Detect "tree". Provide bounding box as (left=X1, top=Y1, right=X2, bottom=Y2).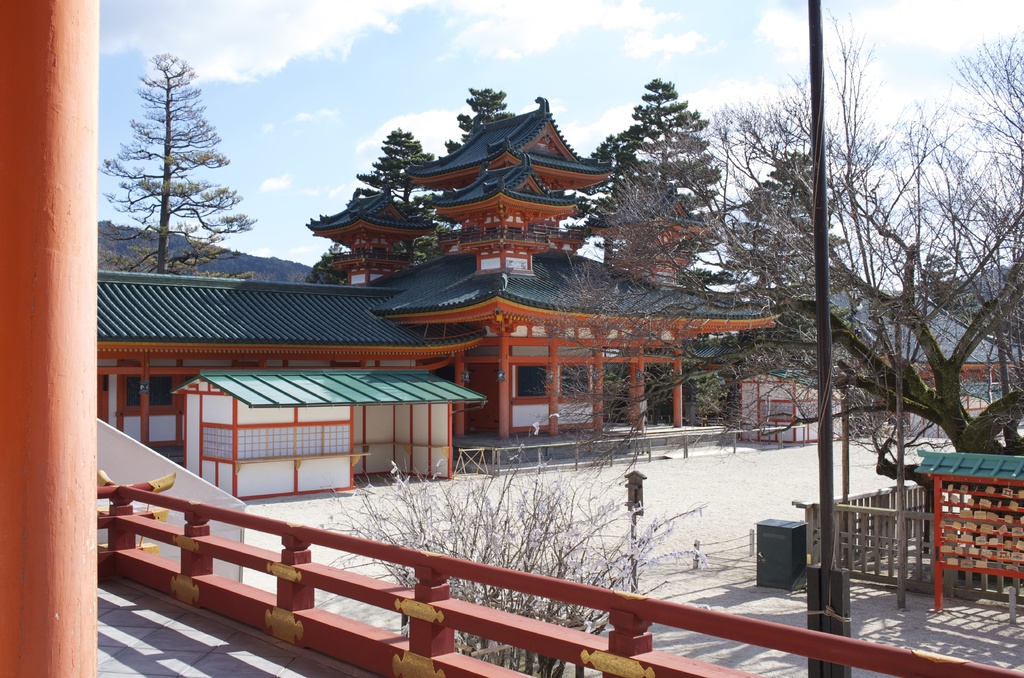
(left=630, top=68, right=726, bottom=188).
